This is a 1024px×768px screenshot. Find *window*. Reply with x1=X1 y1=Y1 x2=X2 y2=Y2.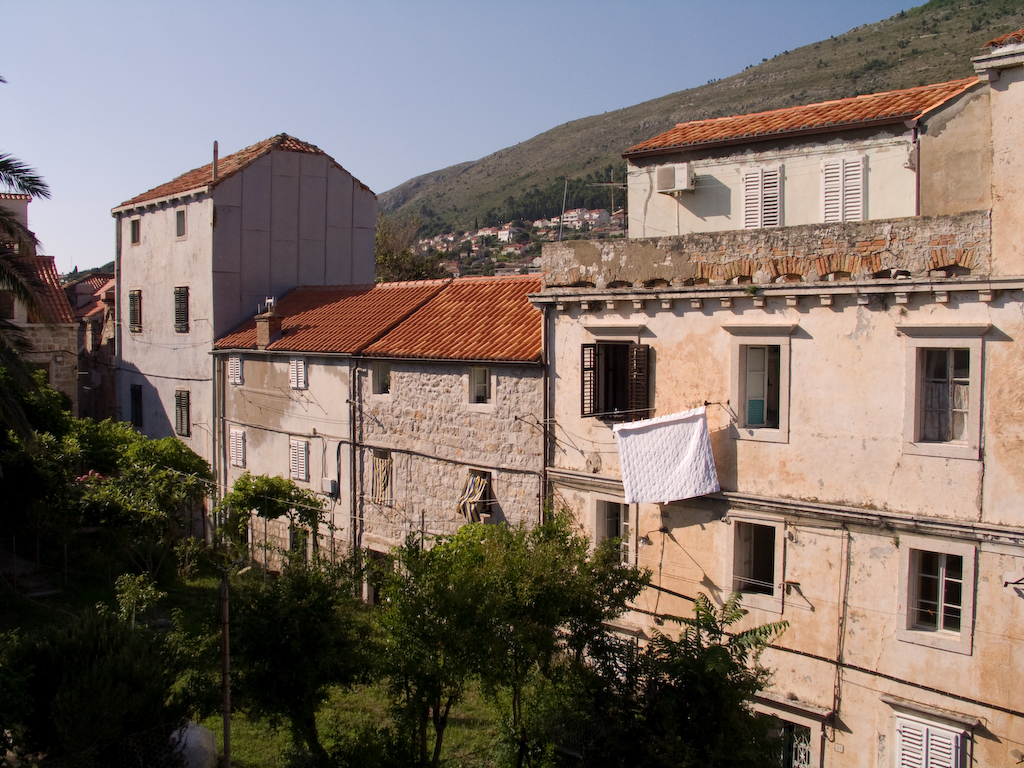
x1=740 y1=342 x2=787 y2=432.
